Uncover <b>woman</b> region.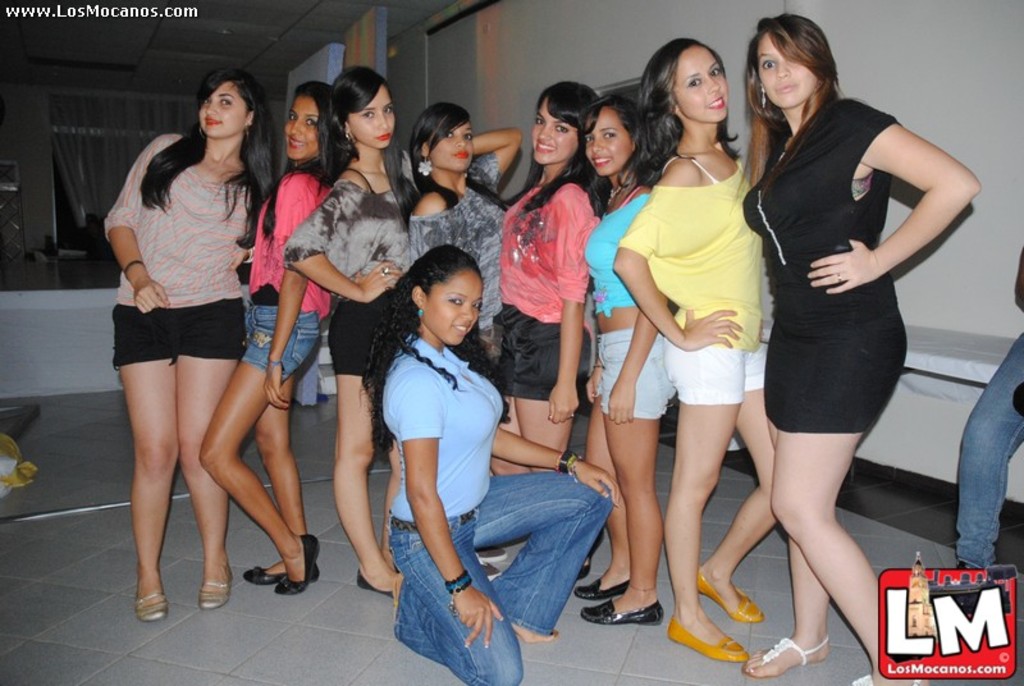
Uncovered: [200,82,333,595].
